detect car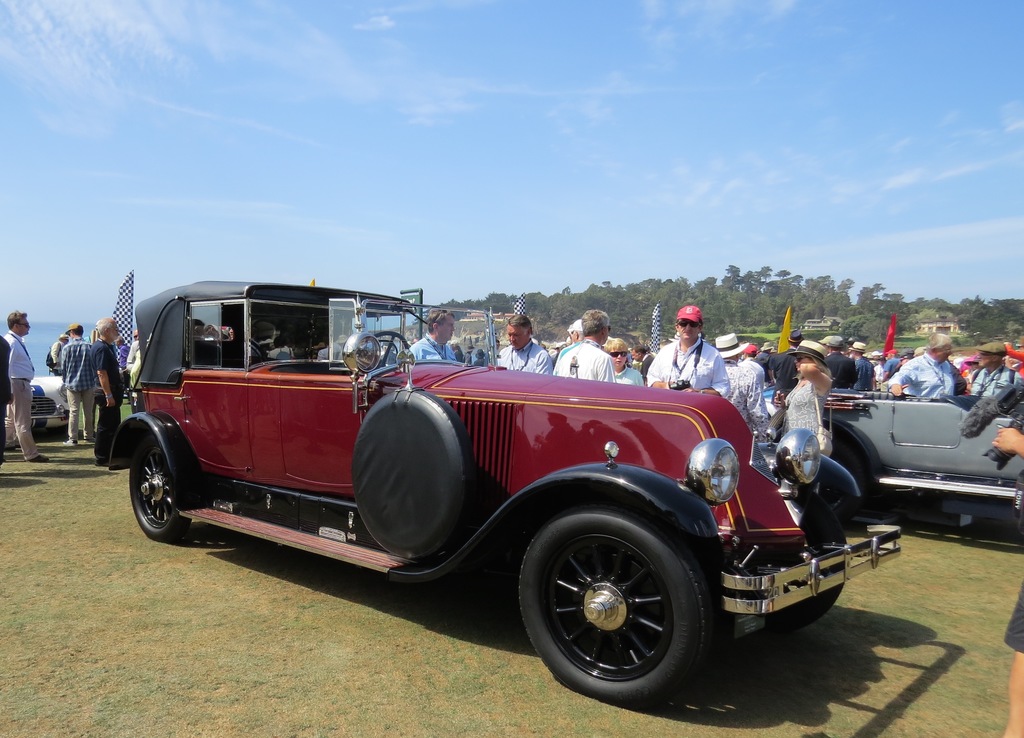
detection(31, 375, 66, 437)
